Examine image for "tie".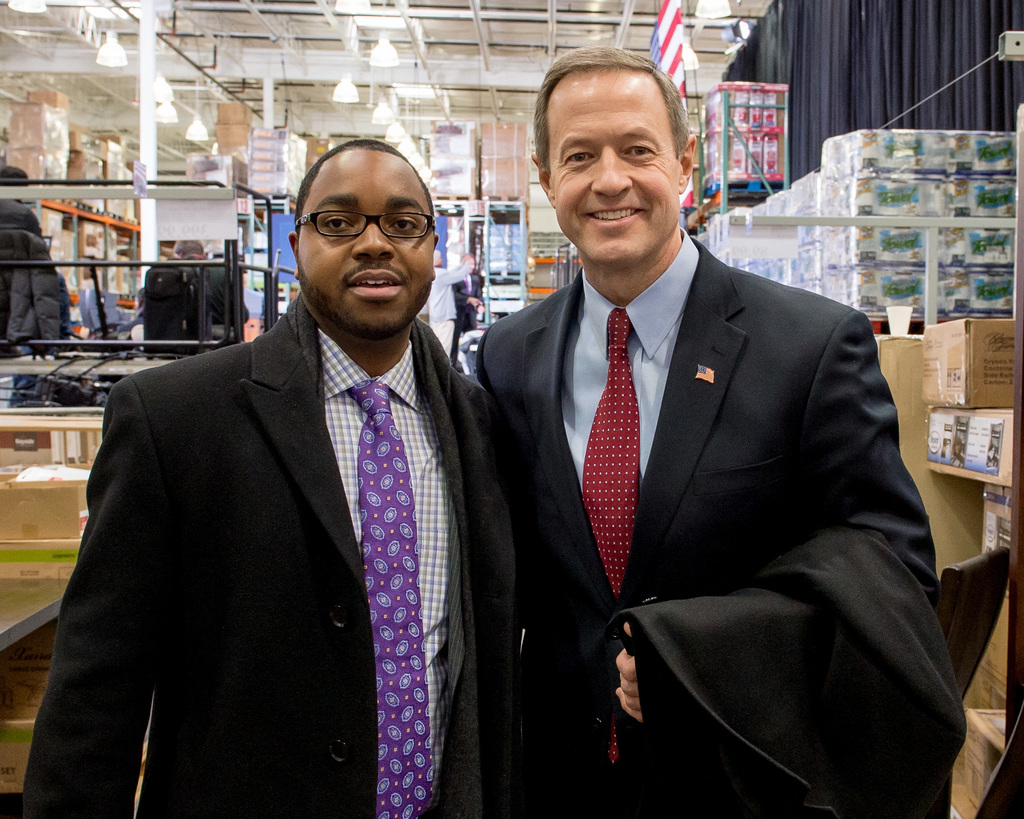
Examination result: locate(587, 310, 643, 766).
